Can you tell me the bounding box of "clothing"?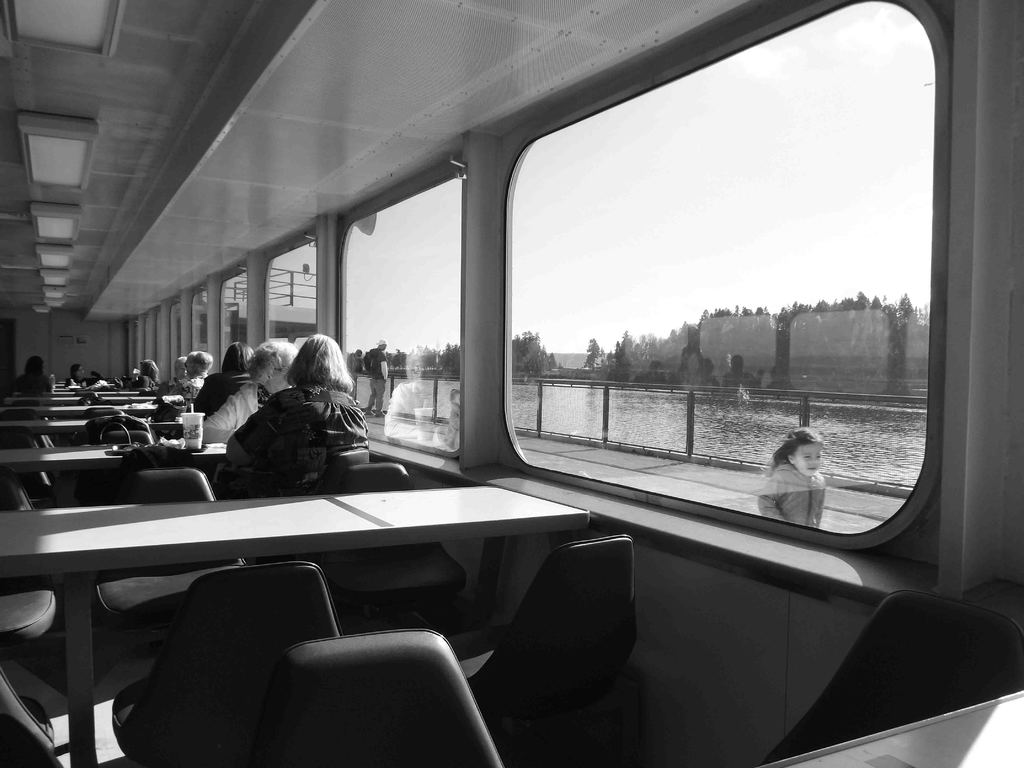
left=200, top=380, right=272, bottom=446.
